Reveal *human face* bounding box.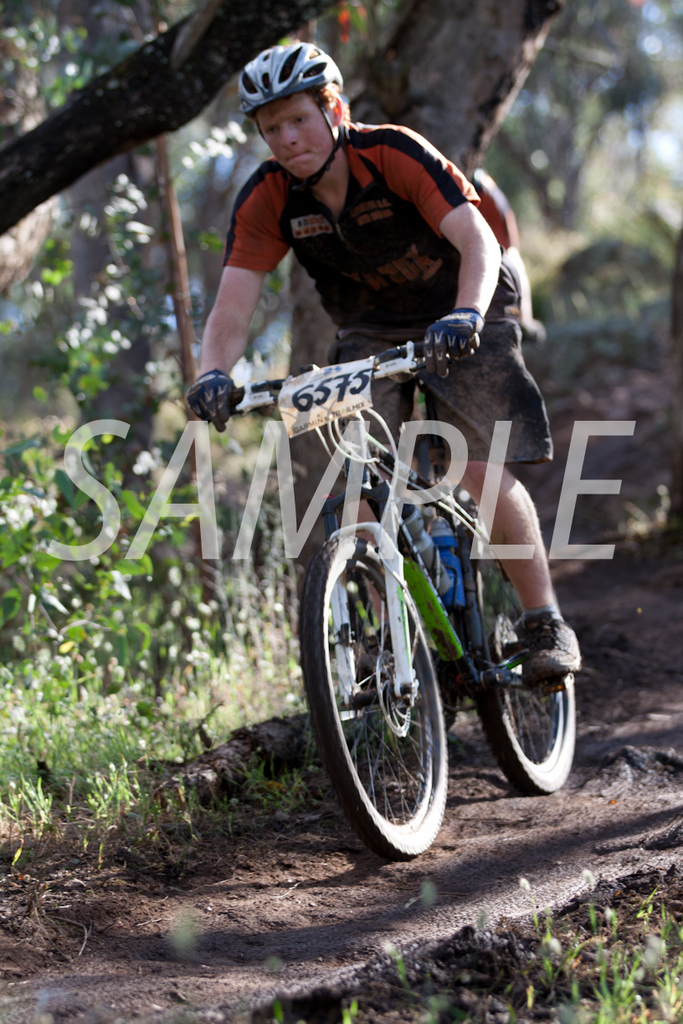
Revealed: (244,105,337,181).
